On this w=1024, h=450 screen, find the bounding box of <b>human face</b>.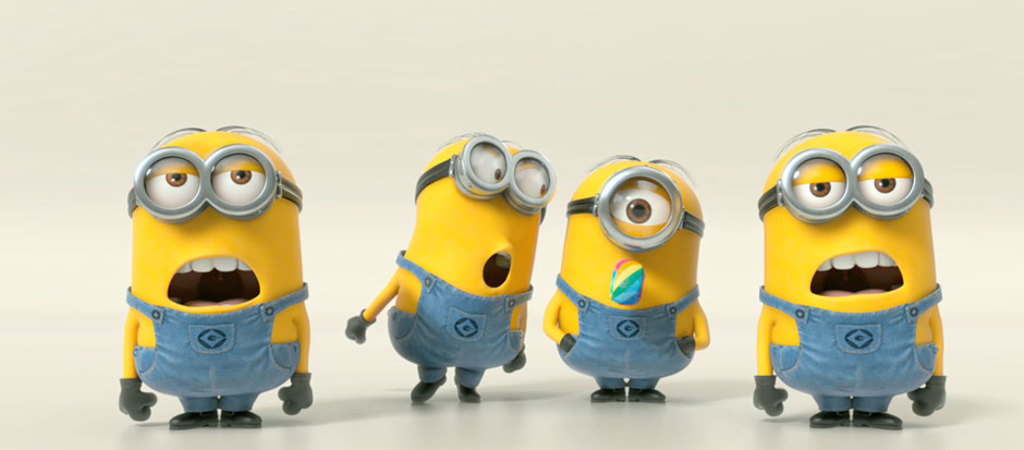
Bounding box: Rect(574, 162, 705, 301).
